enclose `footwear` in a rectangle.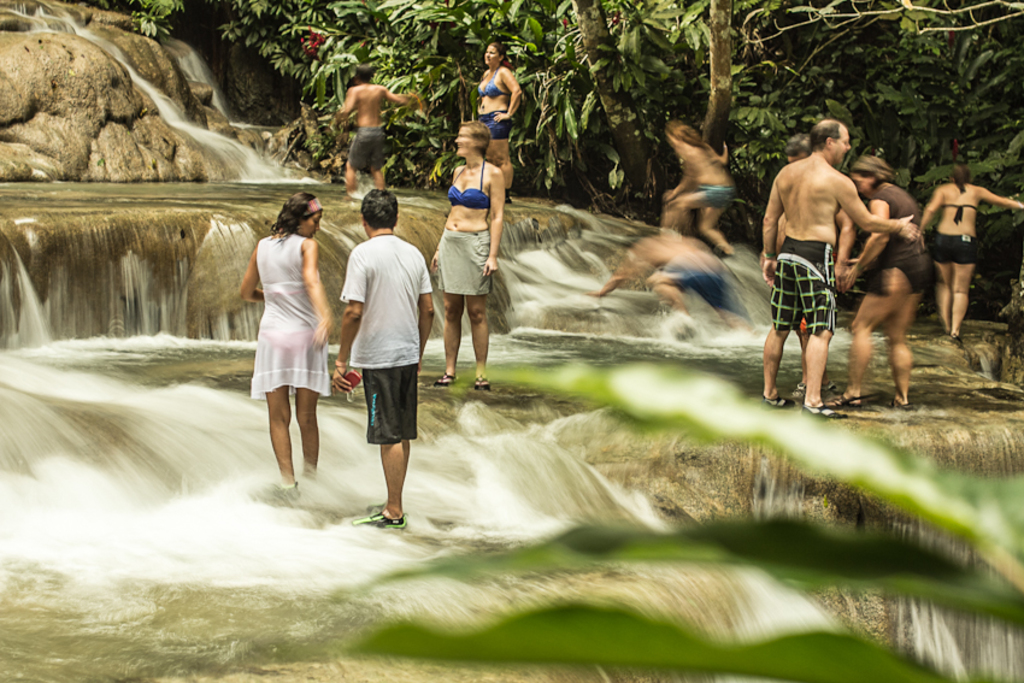
(801,377,840,390).
